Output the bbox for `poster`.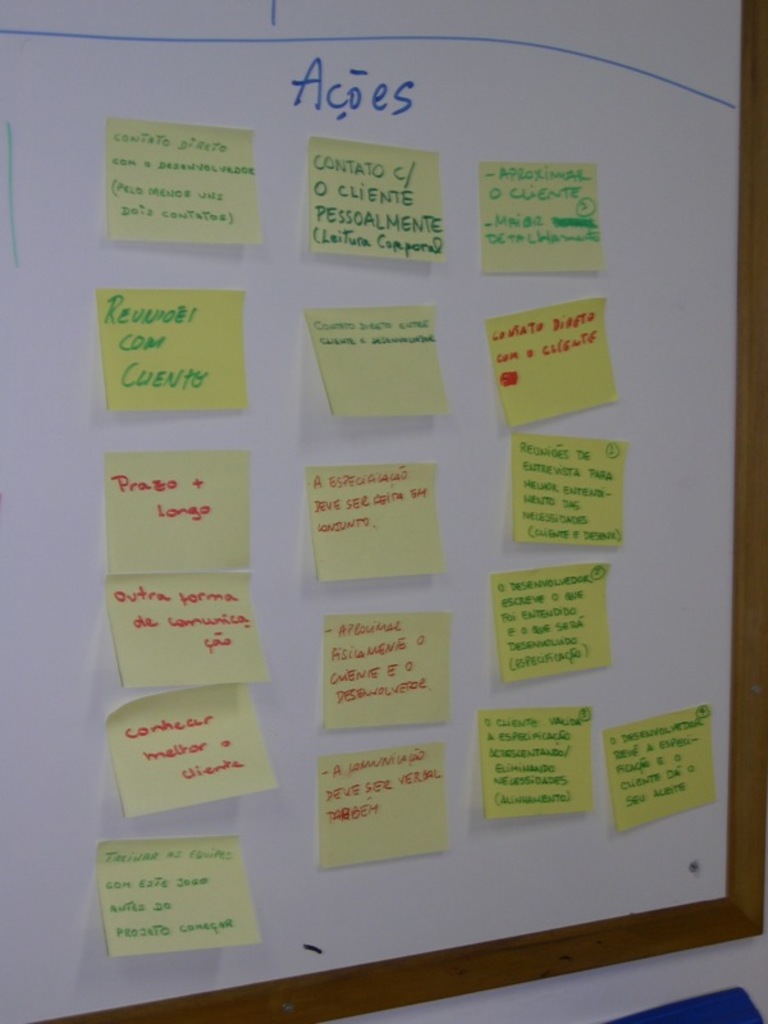
pyautogui.locateOnScreen(96, 284, 256, 410).
